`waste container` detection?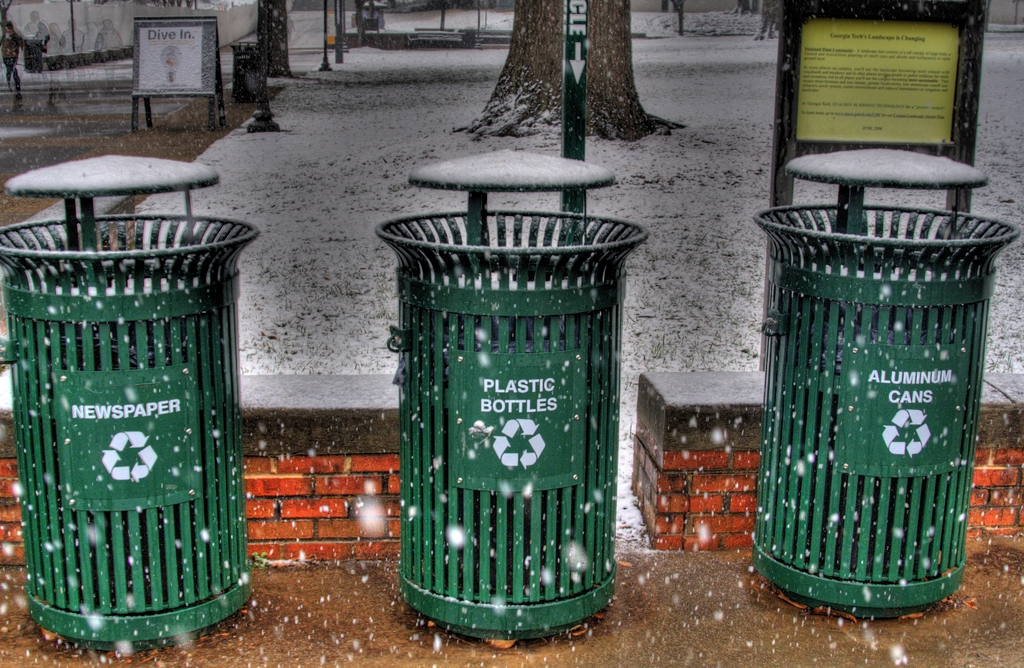
(376,211,673,633)
